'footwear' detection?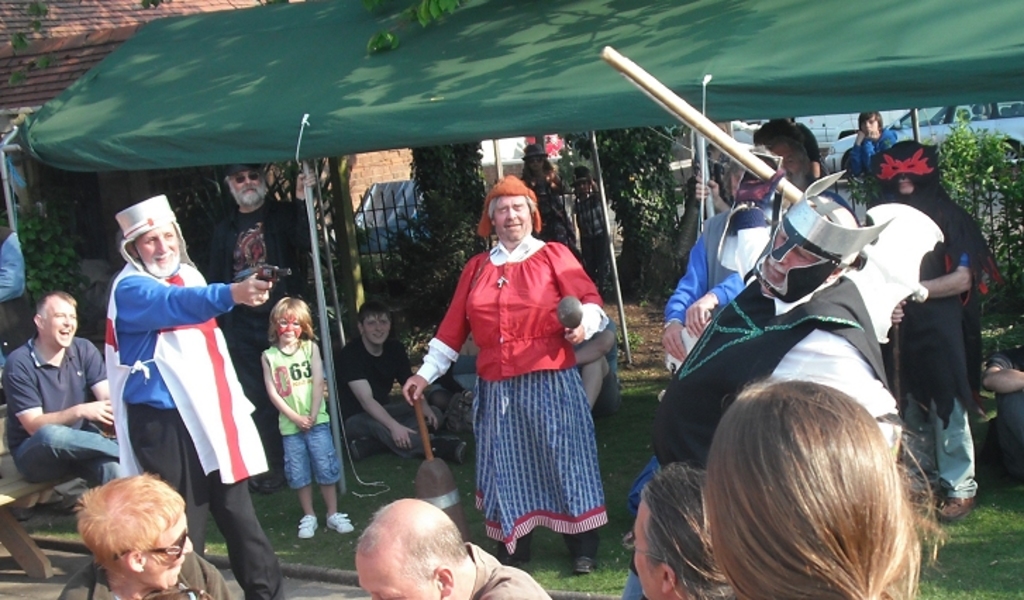
<bbox>296, 513, 320, 538</bbox>
